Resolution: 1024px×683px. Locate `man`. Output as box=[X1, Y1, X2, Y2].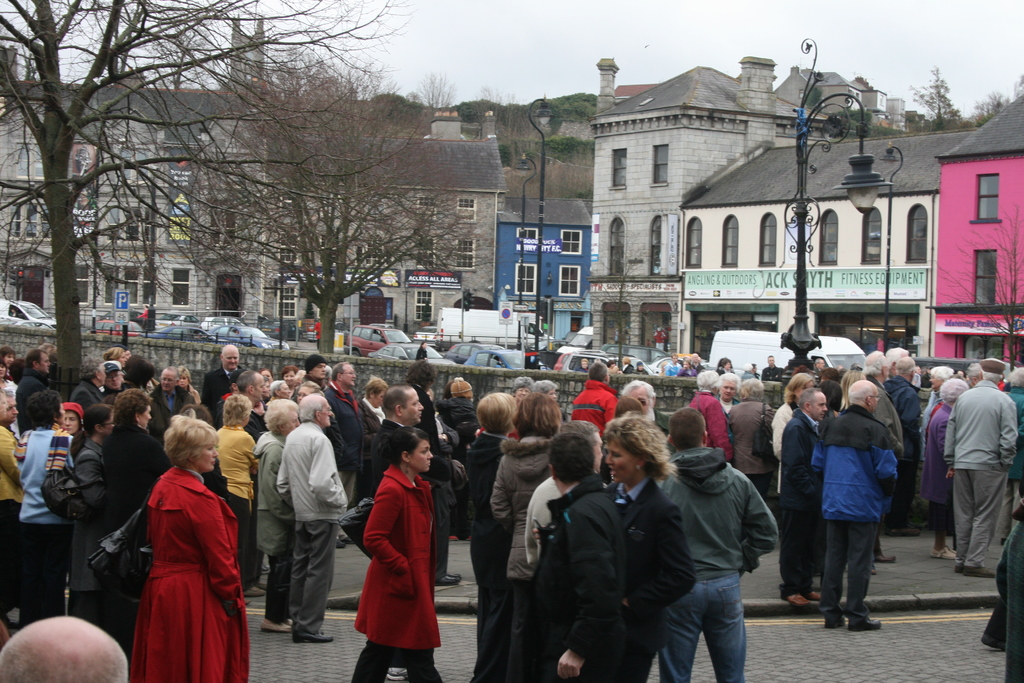
box=[808, 374, 903, 632].
